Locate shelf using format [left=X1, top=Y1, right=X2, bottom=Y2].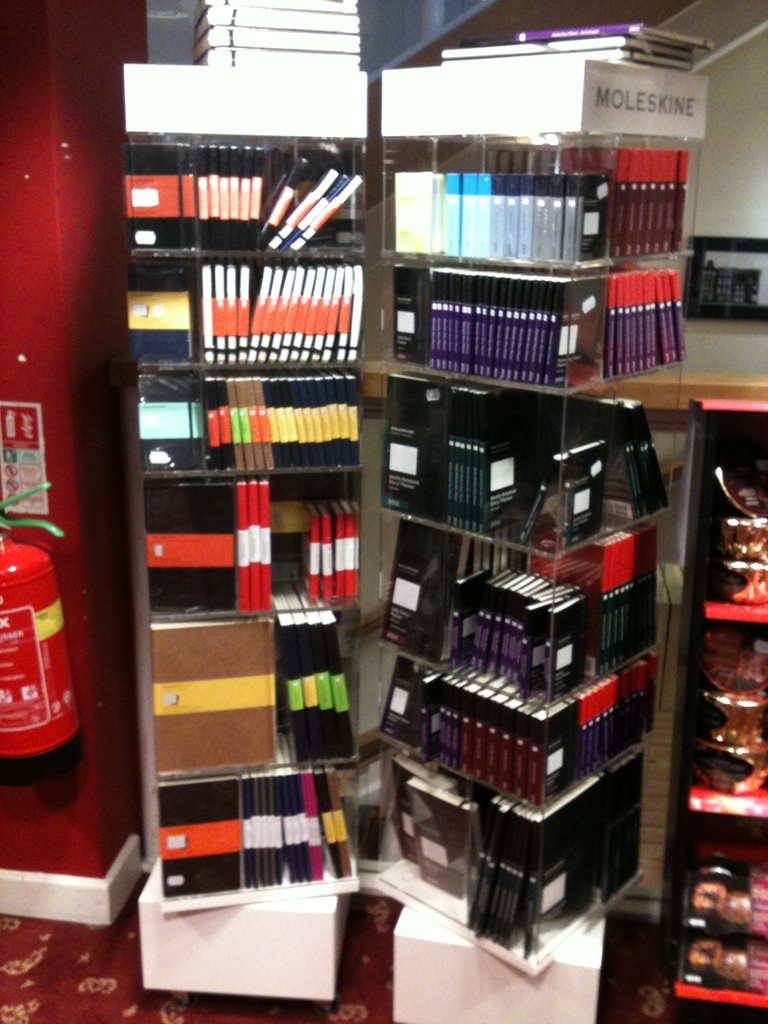
[left=109, top=357, right=366, bottom=483].
